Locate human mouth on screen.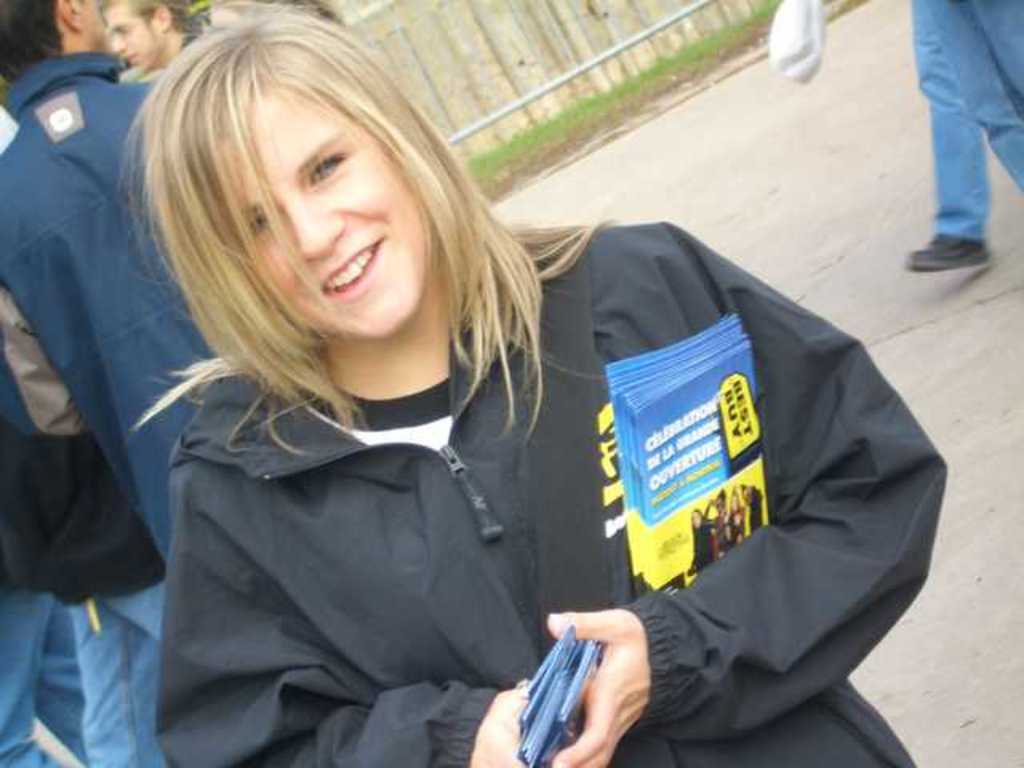
On screen at [left=318, top=235, right=386, bottom=301].
